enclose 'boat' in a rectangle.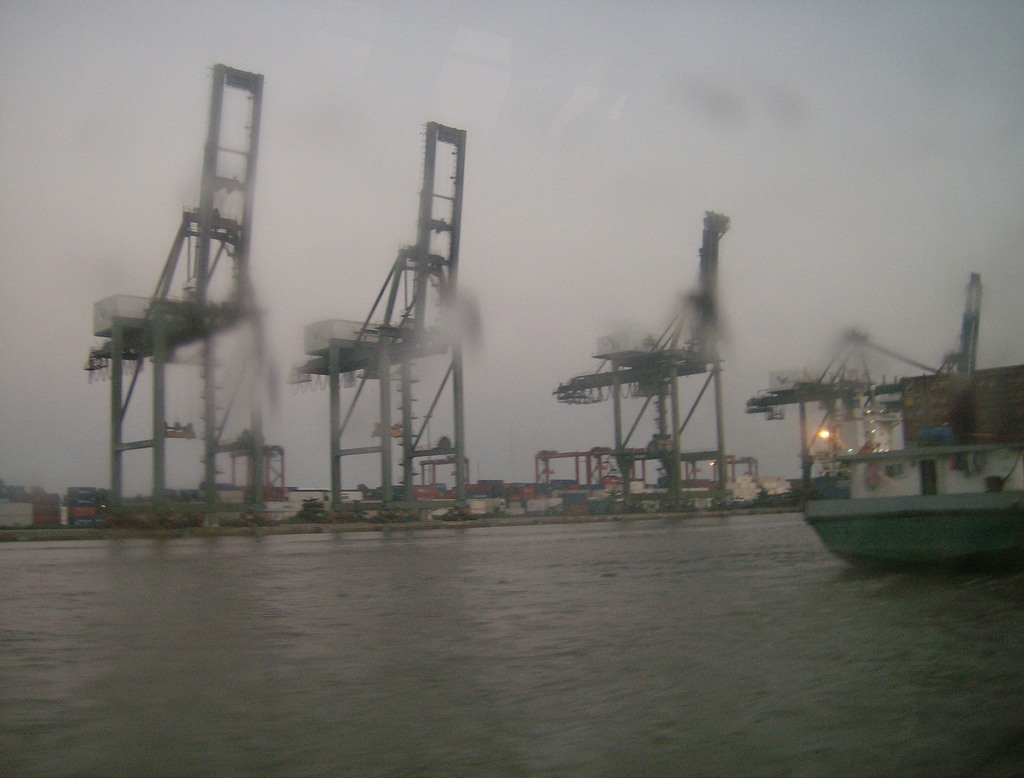
791:354:1023:555.
